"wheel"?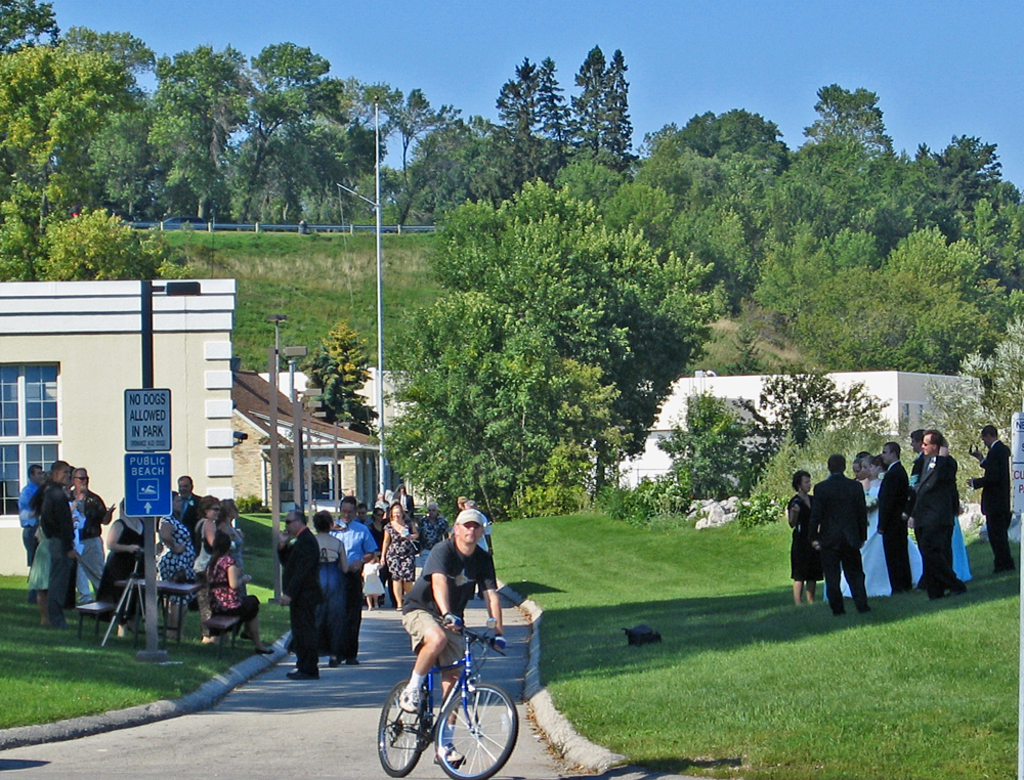
436,679,520,779
